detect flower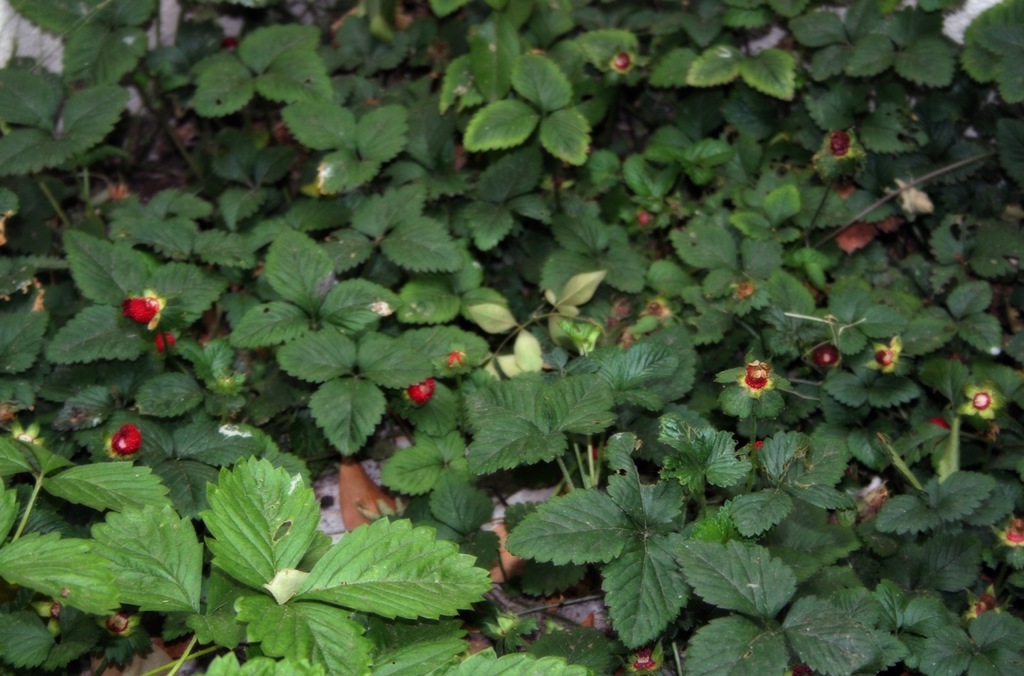
box(810, 349, 841, 368)
